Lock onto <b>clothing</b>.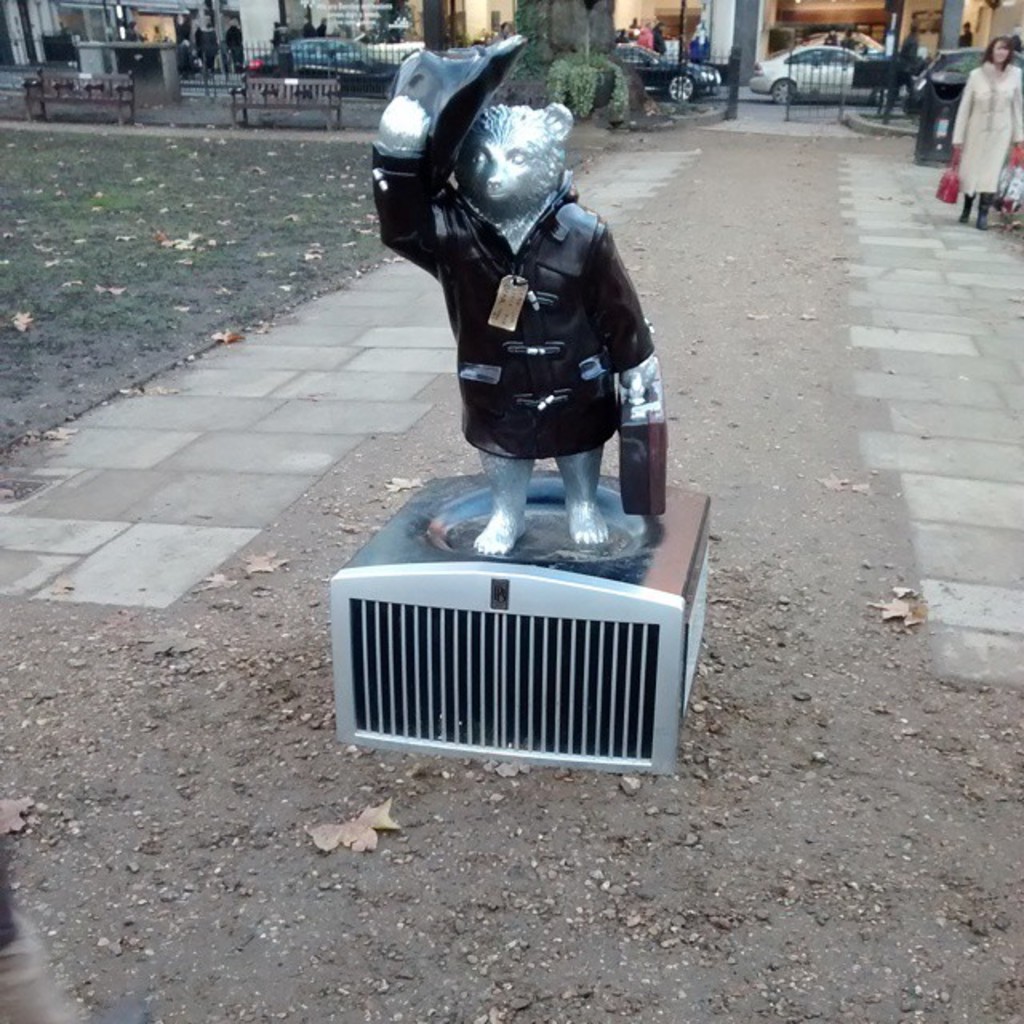
Locked: l=376, t=144, r=659, b=458.
